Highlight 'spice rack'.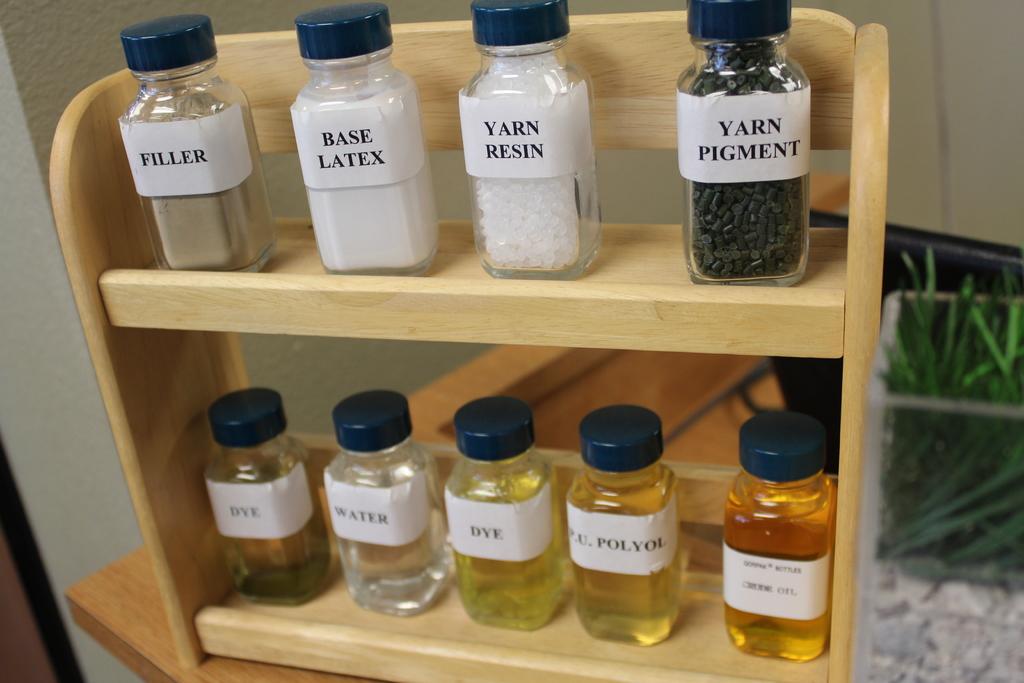
Highlighted region: [115,0,812,287].
